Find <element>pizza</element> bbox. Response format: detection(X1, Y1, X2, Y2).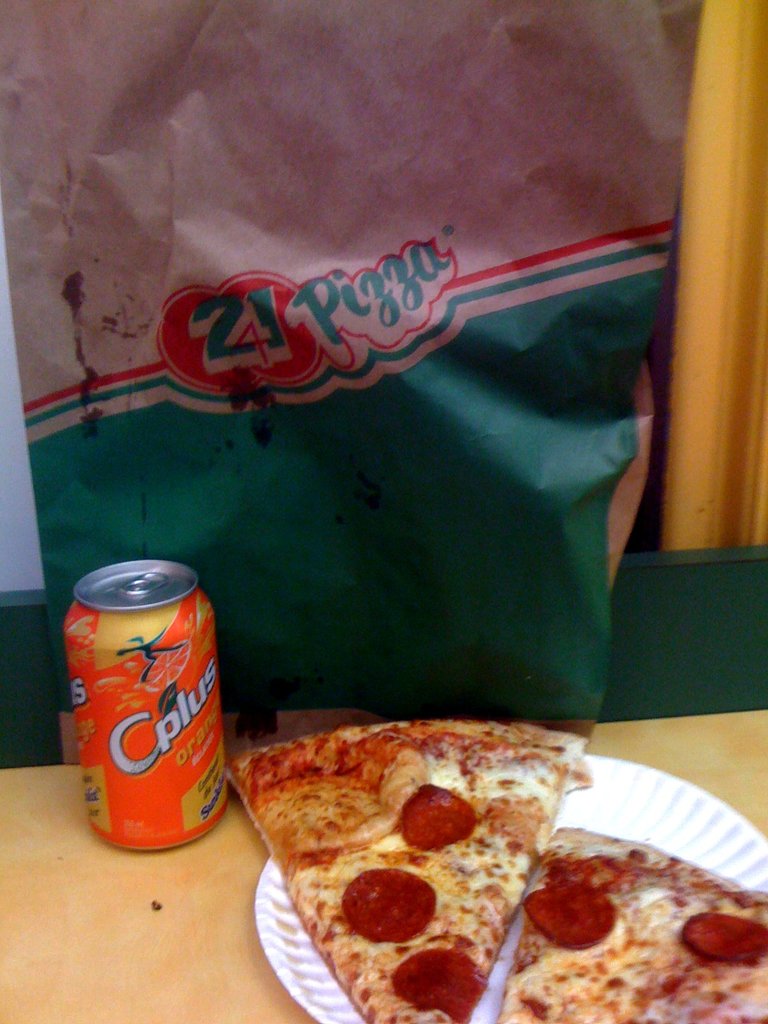
detection(492, 819, 767, 1022).
